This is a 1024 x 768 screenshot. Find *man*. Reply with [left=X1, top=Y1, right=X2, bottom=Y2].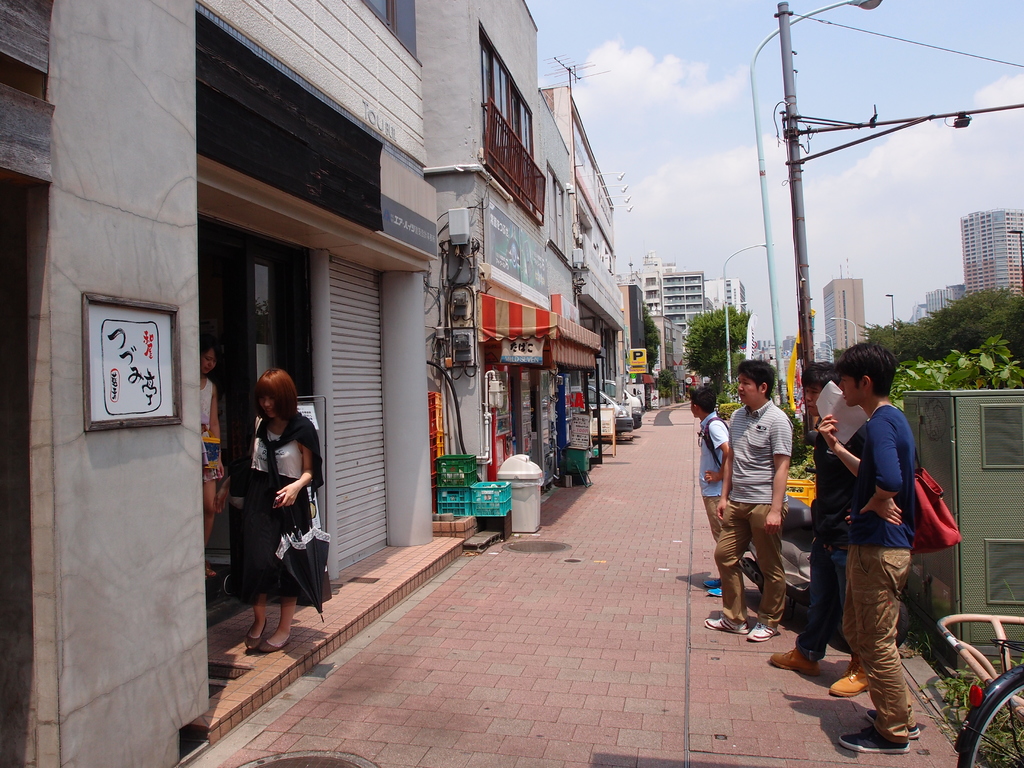
[left=717, top=360, right=811, bottom=651].
